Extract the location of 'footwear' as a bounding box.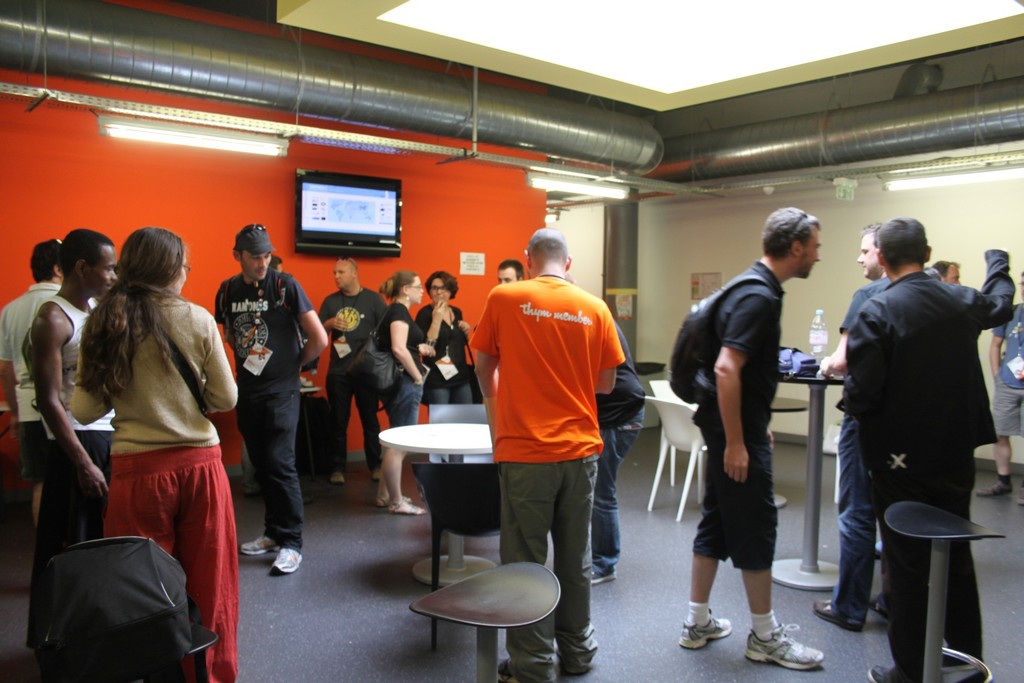
586/567/617/584.
